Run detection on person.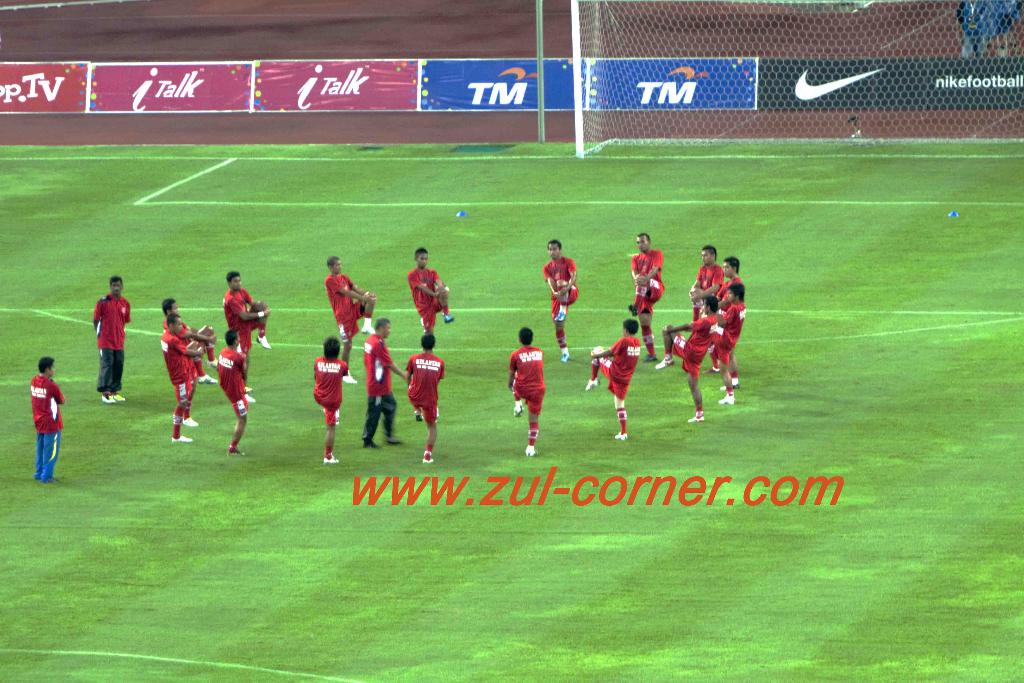
Result: region(410, 247, 454, 349).
